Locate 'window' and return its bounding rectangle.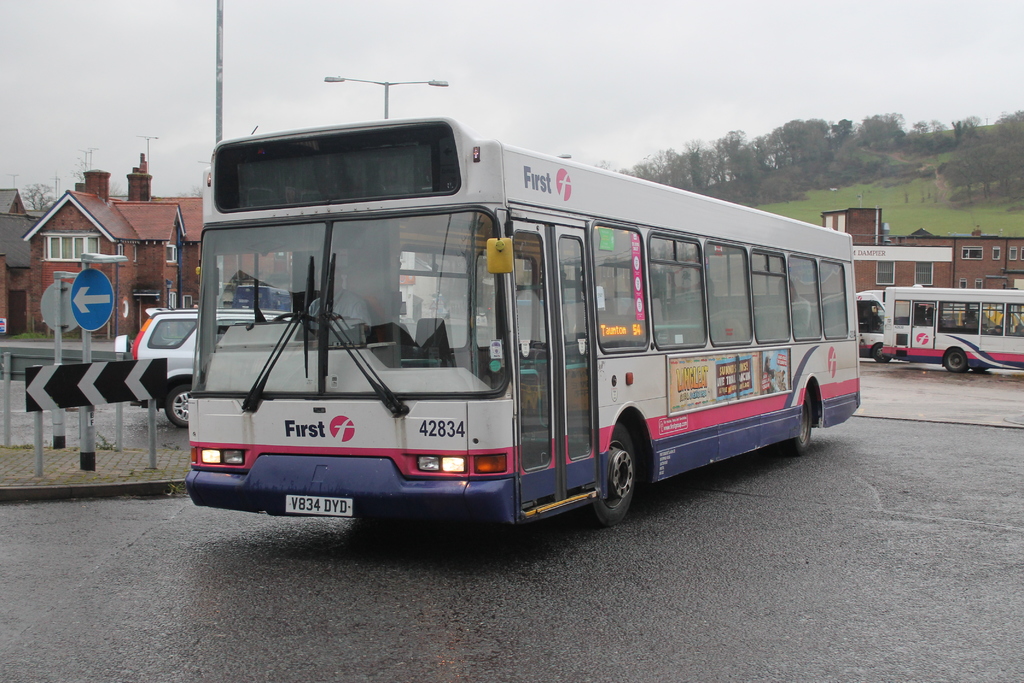
Rect(956, 281, 964, 289).
